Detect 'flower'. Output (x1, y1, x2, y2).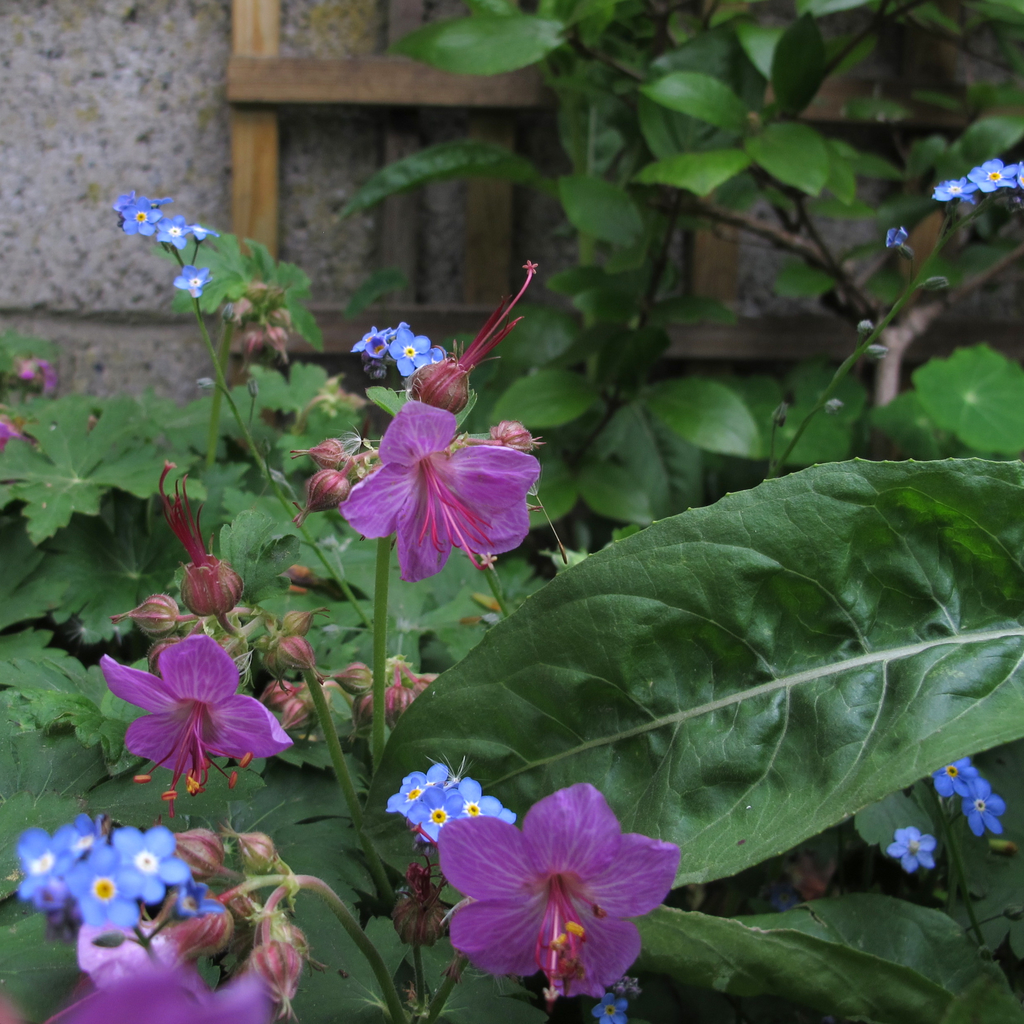
(26, 828, 173, 917).
